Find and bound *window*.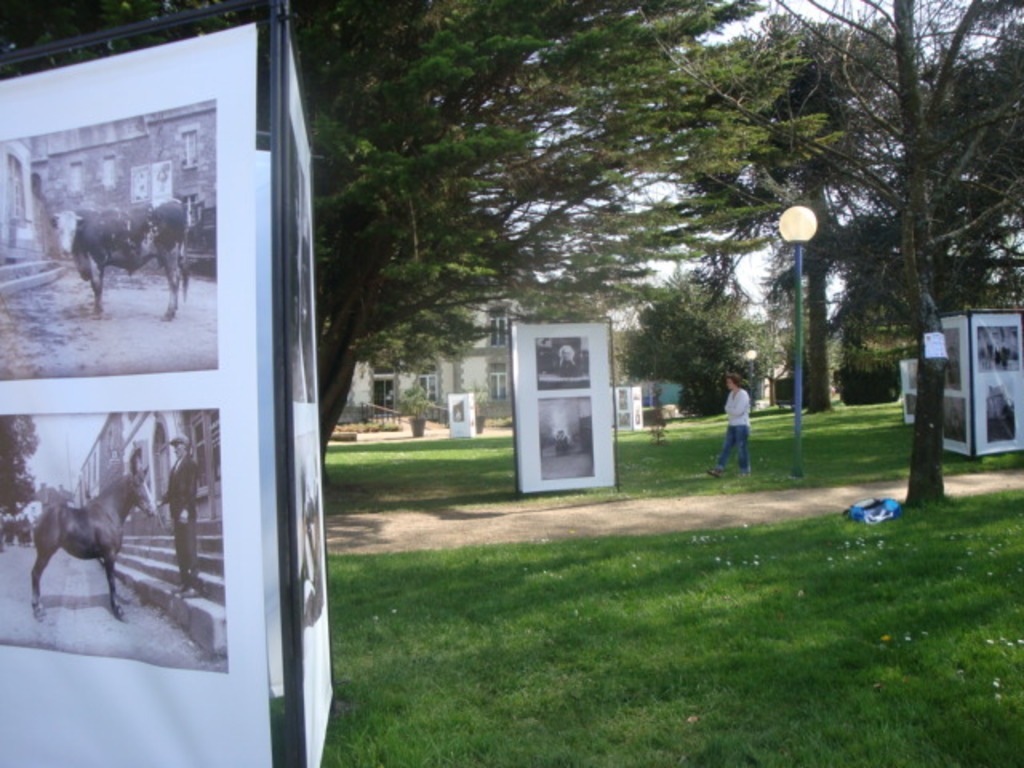
Bound: [left=490, top=358, right=509, bottom=397].
